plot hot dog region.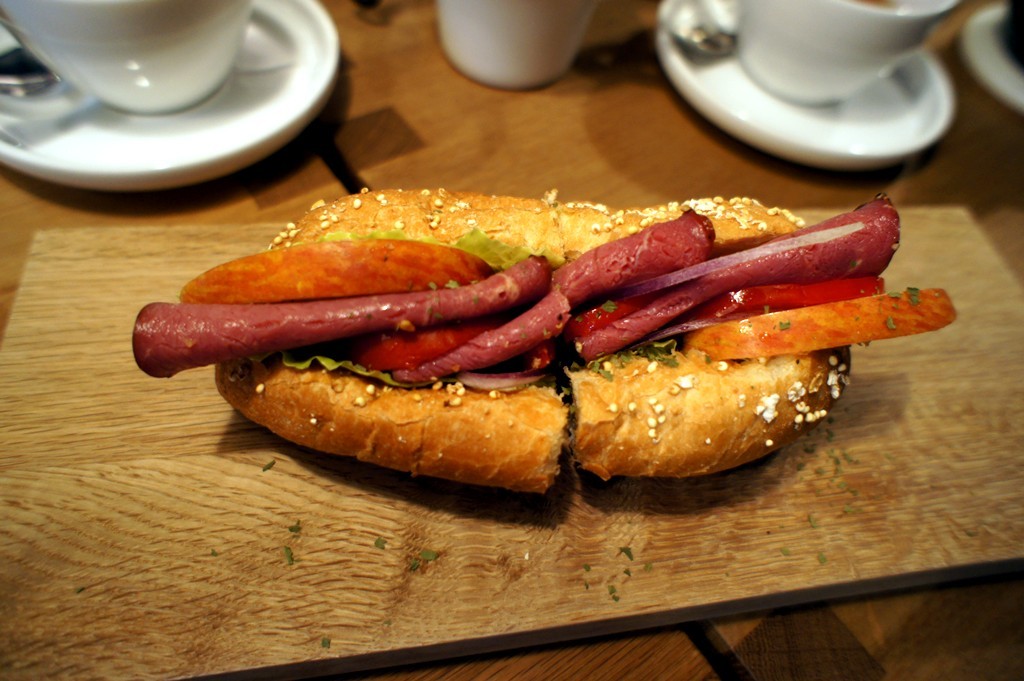
Plotted at [128, 186, 961, 504].
